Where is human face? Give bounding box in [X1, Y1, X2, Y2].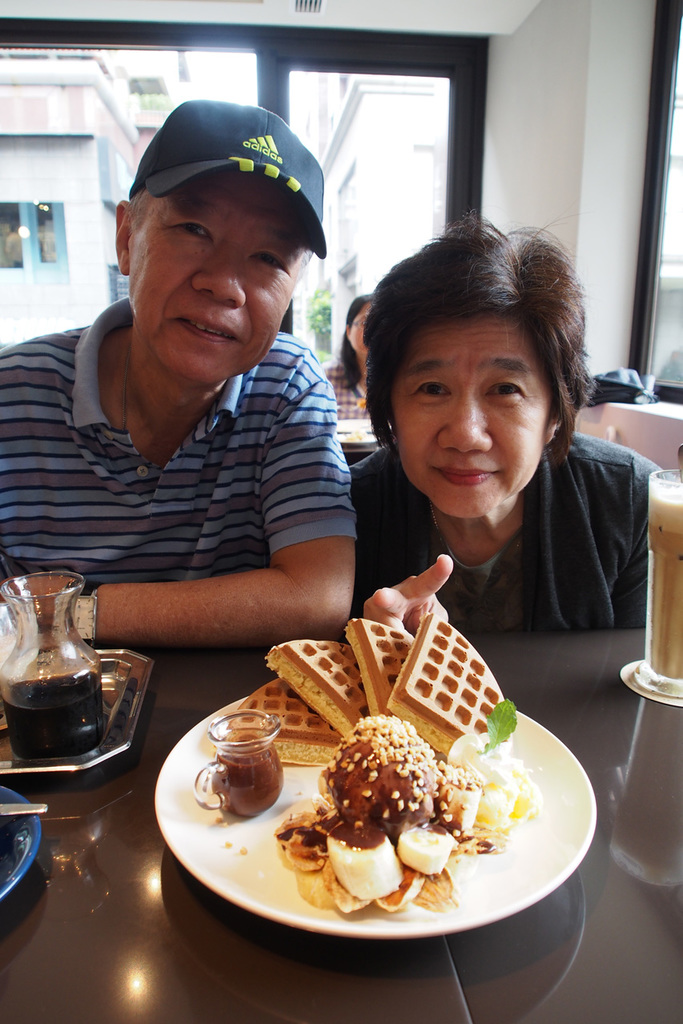
[348, 307, 373, 355].
